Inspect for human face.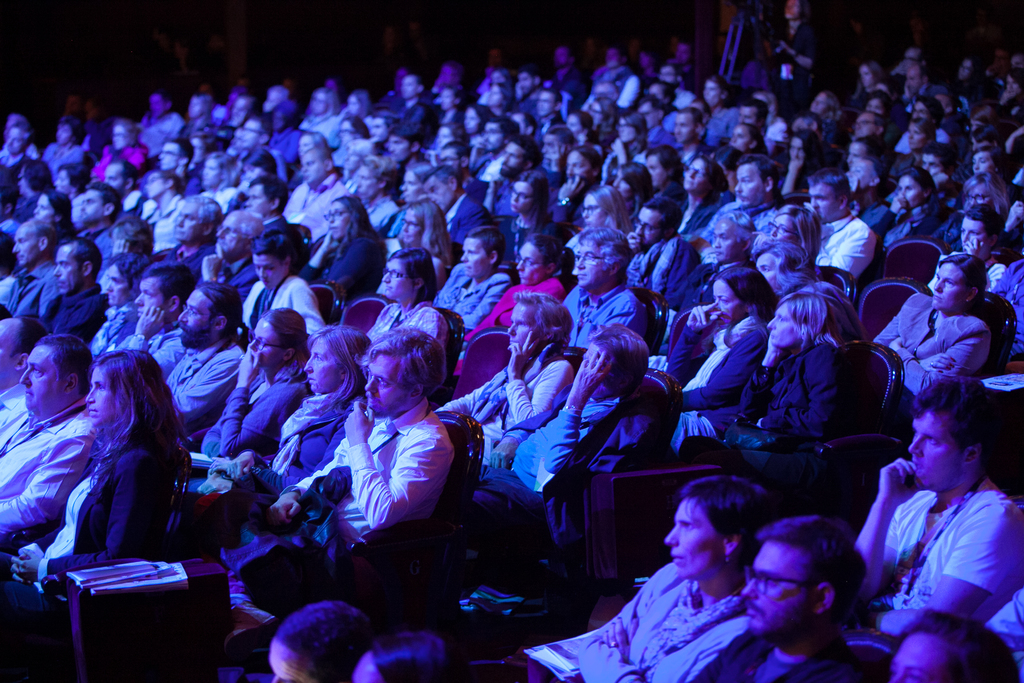
Inspection: [x1=665, y1=497, x2=725, y2=579].
